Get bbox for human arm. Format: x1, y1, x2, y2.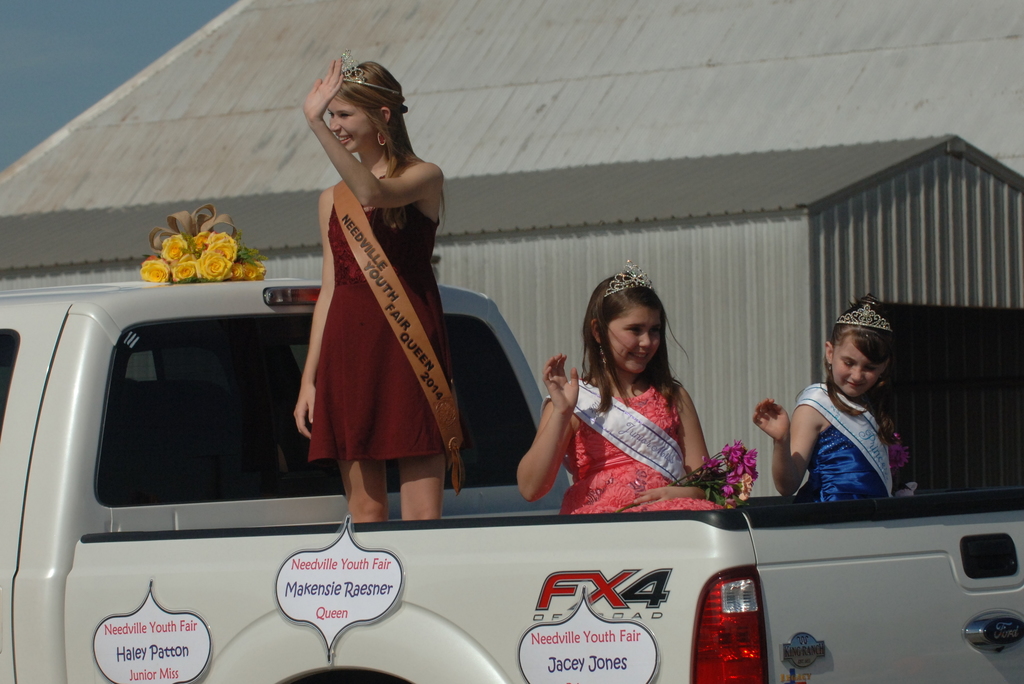
774, 388, 838, 492.
